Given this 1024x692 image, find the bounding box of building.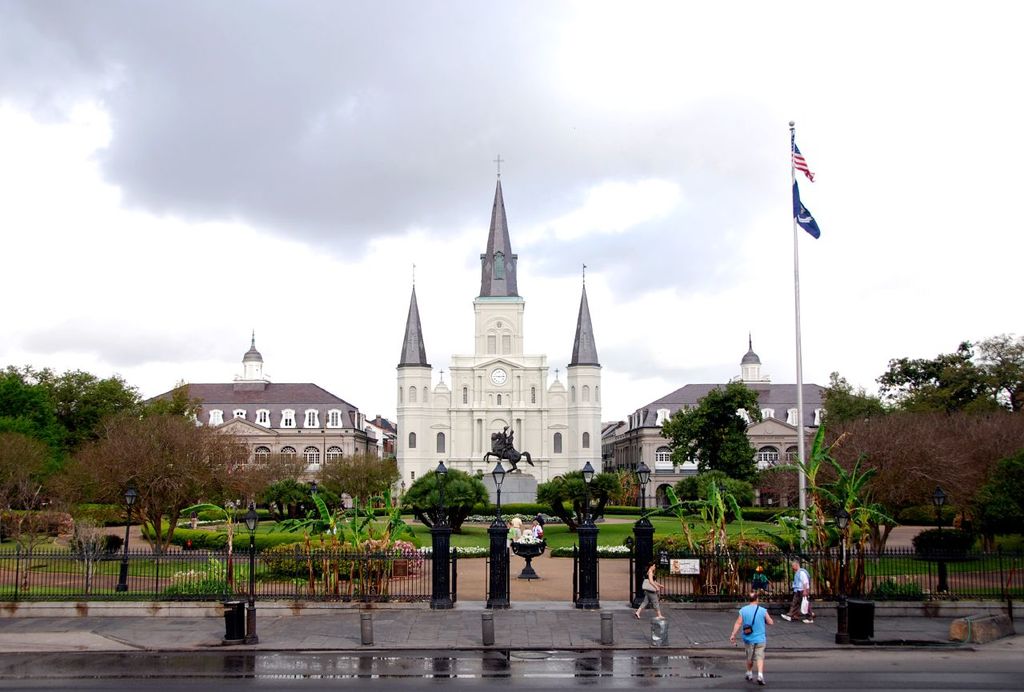
x1=617 y1=338 x2=877 y2=510.
